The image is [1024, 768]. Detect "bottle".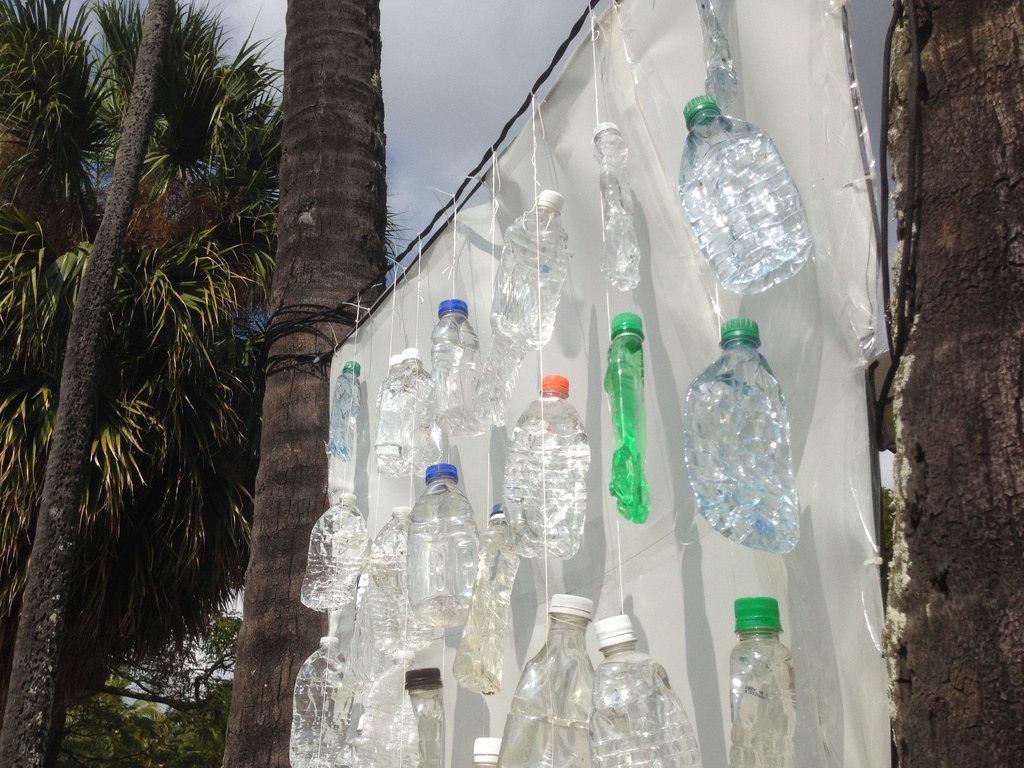
Detection: Rect(301, 482, 371, 611).
